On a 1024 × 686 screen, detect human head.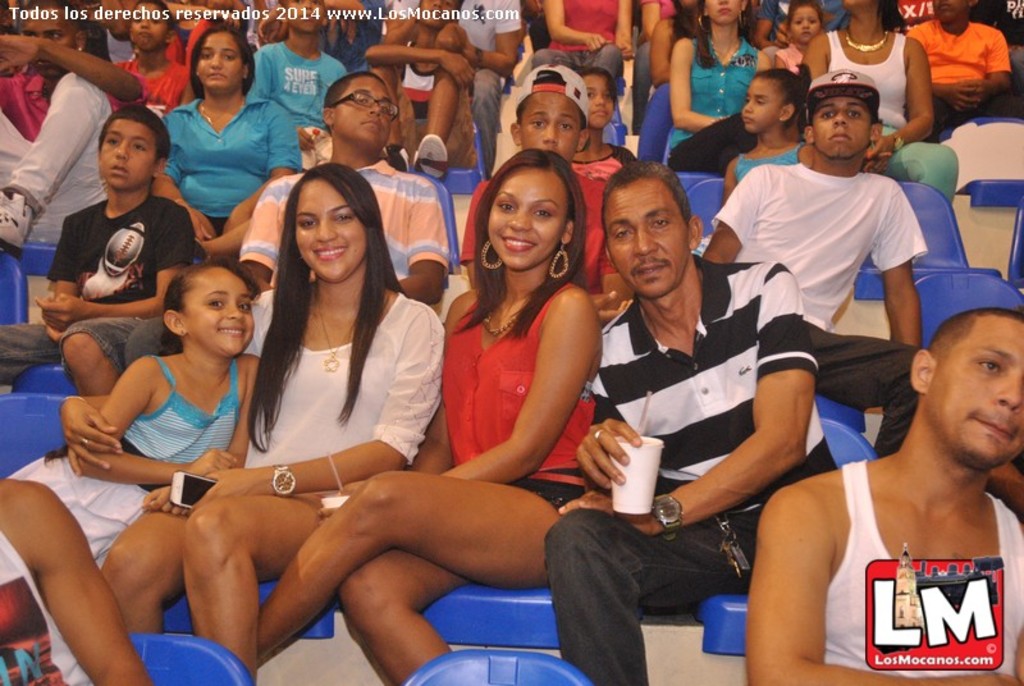
locate(913, 289, 1023, 476).
